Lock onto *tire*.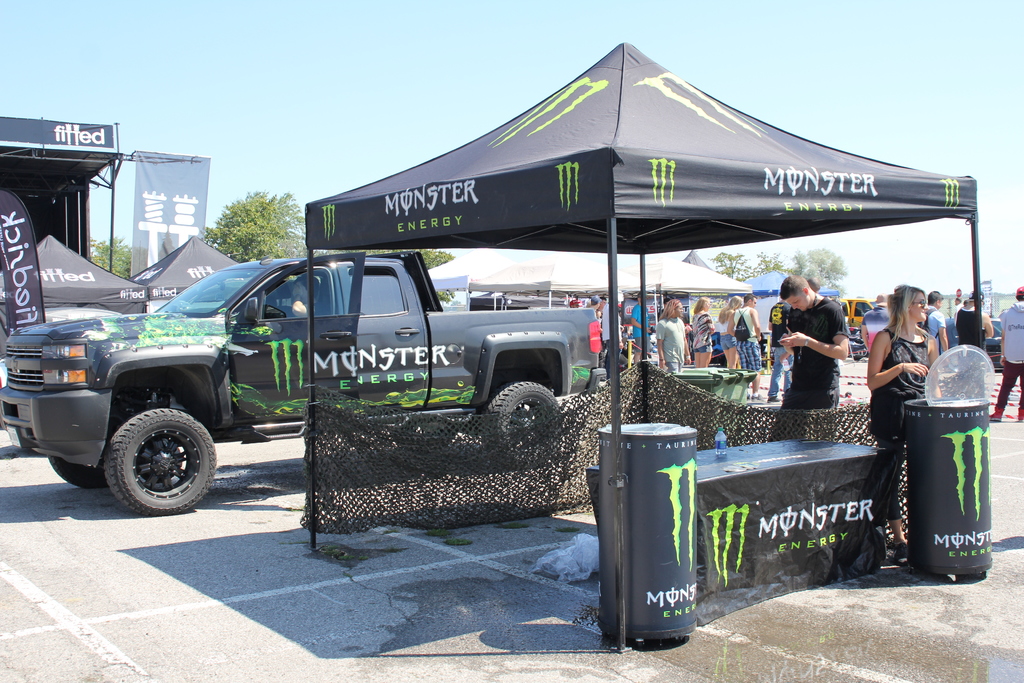
Locked: <box>392,419,460,452</box>.
